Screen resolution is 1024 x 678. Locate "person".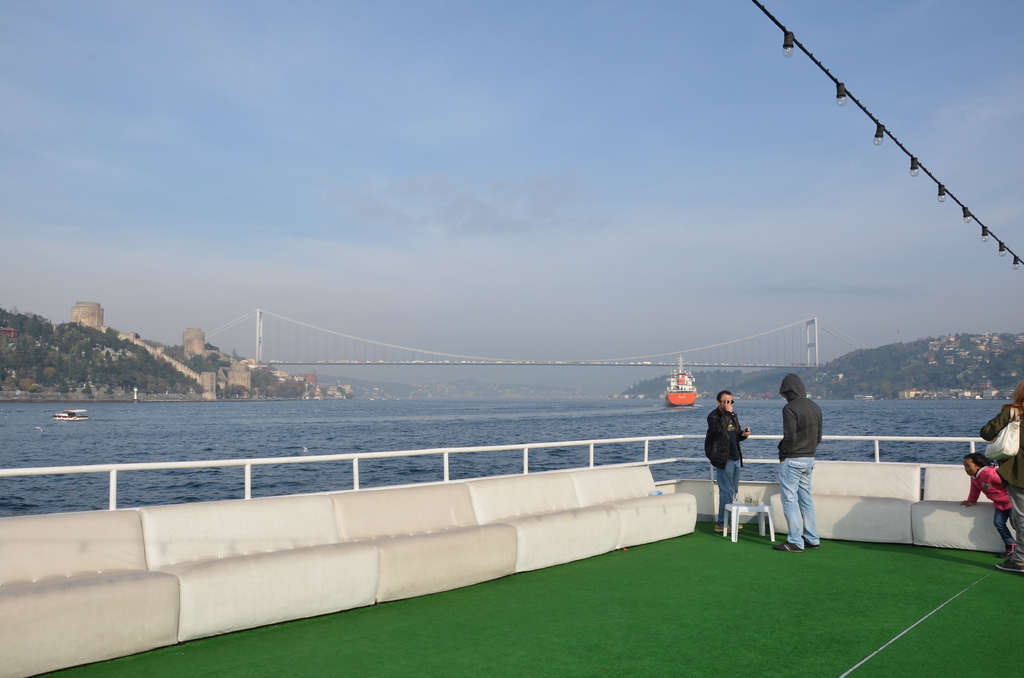
select_region(984, 400, 1023, 566).
